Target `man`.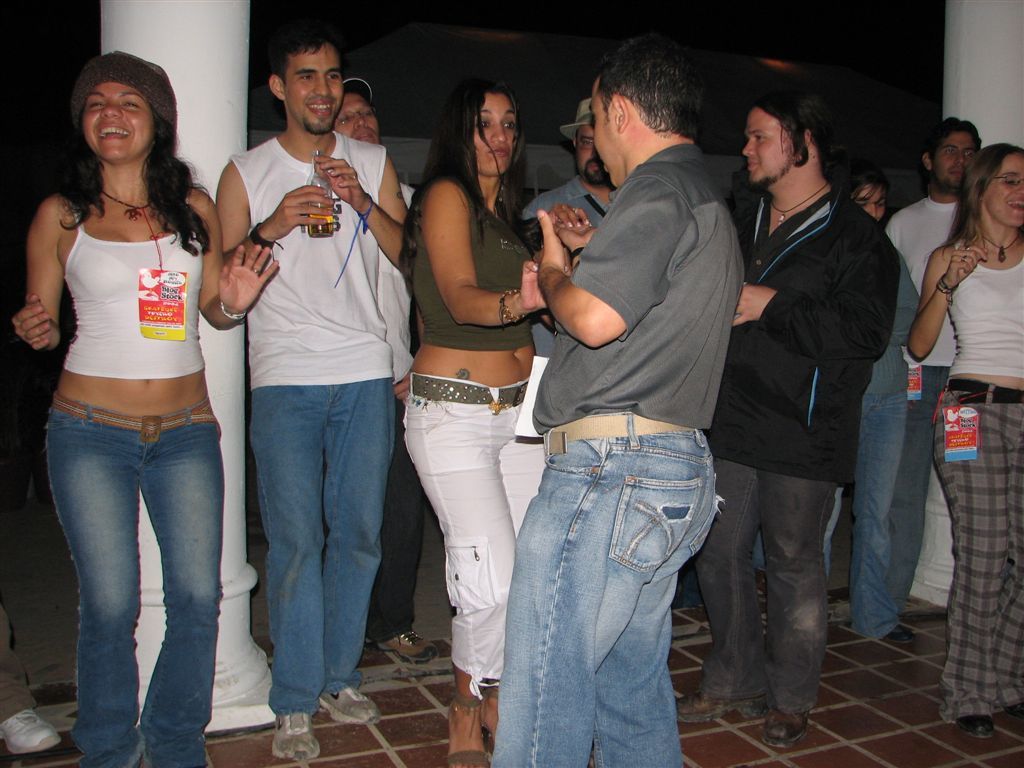
Target region: {"left": 213, "top": 25, "right": 412, "bottom": 761}.
